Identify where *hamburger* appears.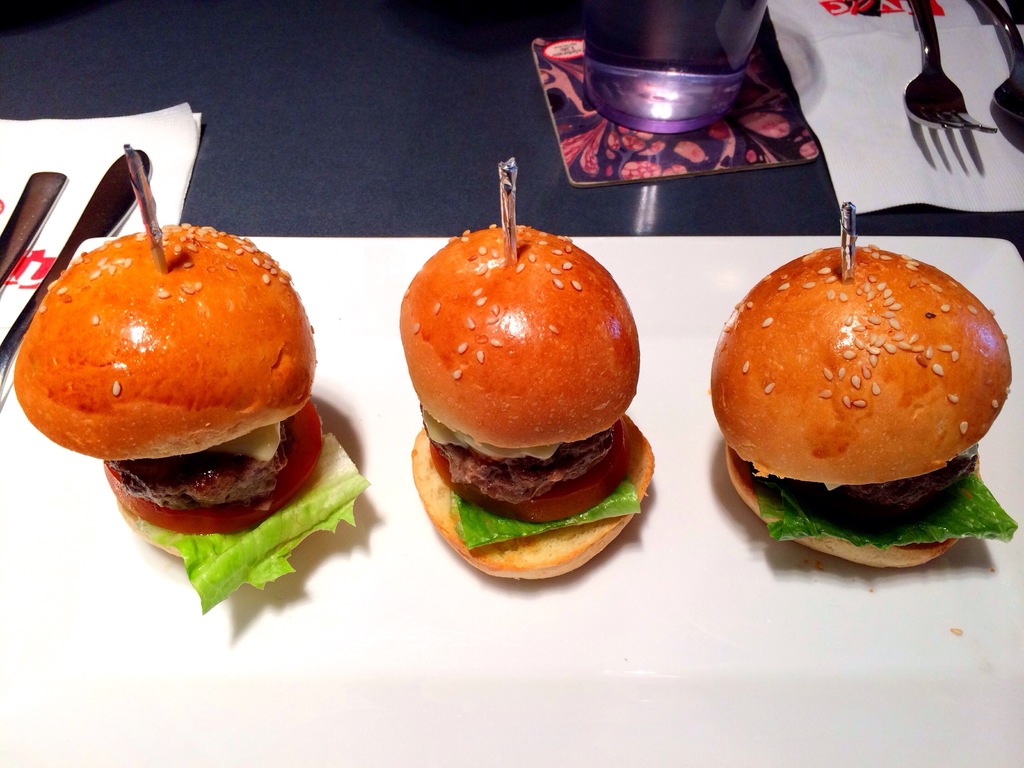
Appears at {"x1": 397, "y1": 225, "x2": 654, "y2": 584}.
